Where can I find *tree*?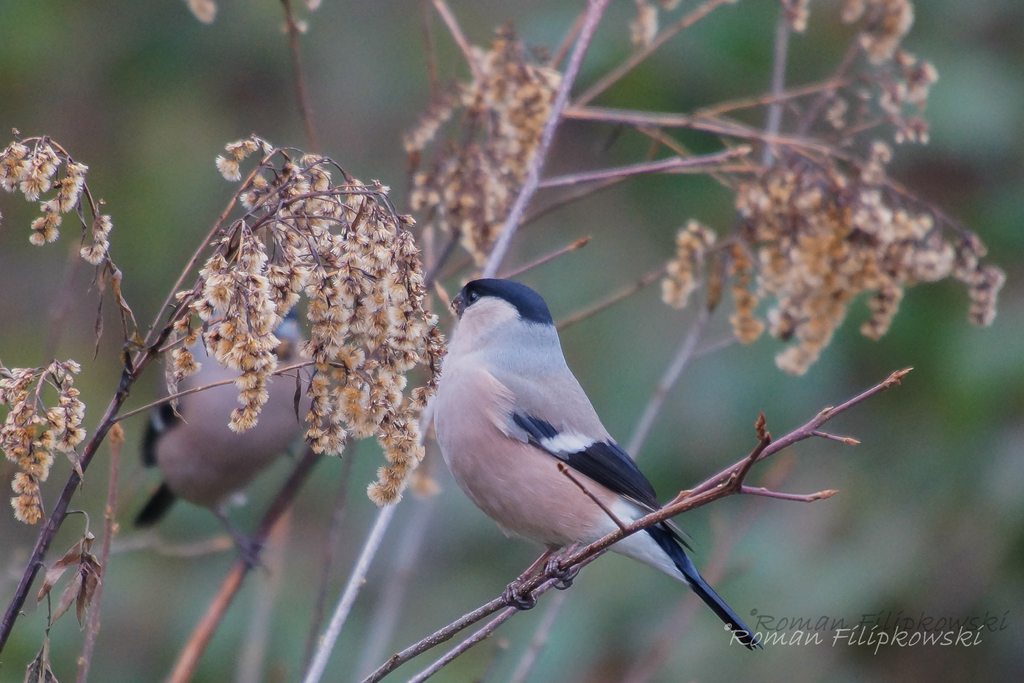
You can find it at [x1=0, y1=0, x2=1008, y2=682].
